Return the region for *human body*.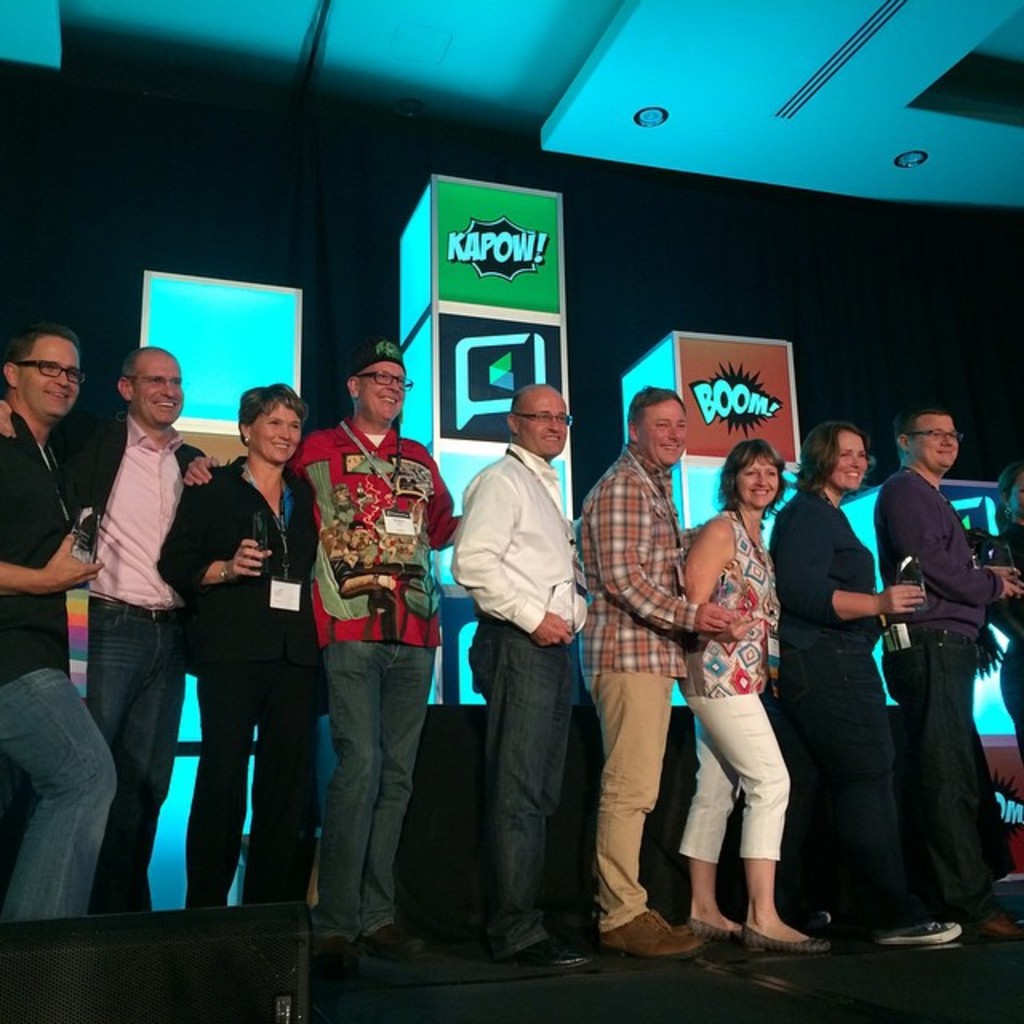
581:448:730:968.
